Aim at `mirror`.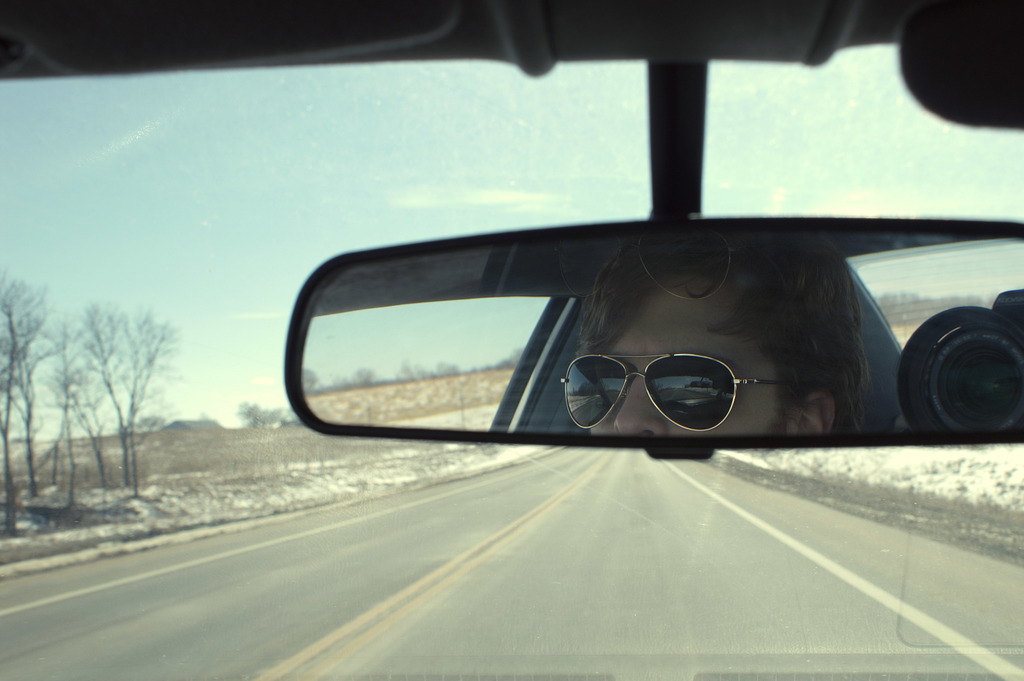
Aimed at (303, 233, 1023, 436).
